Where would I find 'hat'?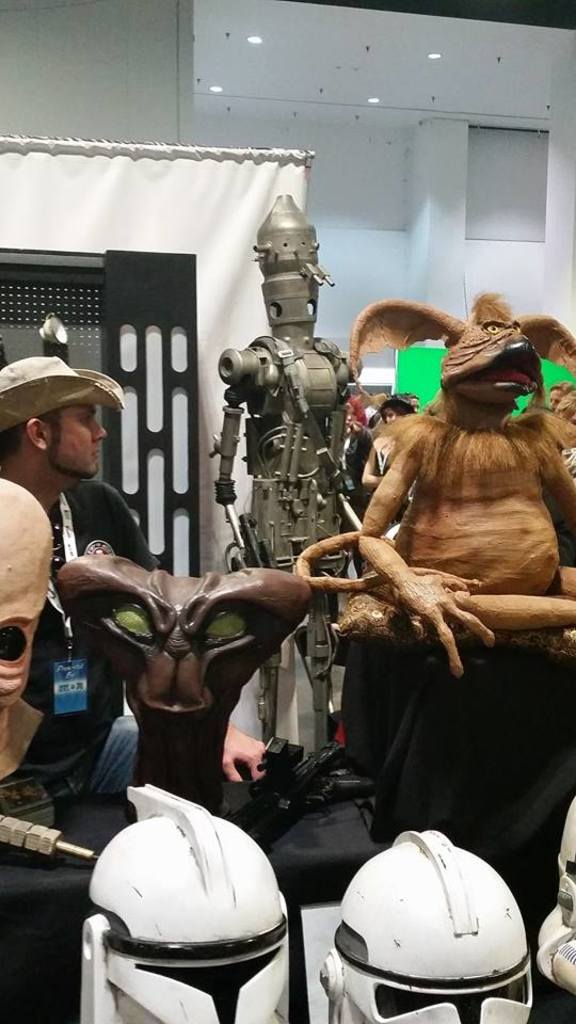
At 0, 354, 124, 431.
